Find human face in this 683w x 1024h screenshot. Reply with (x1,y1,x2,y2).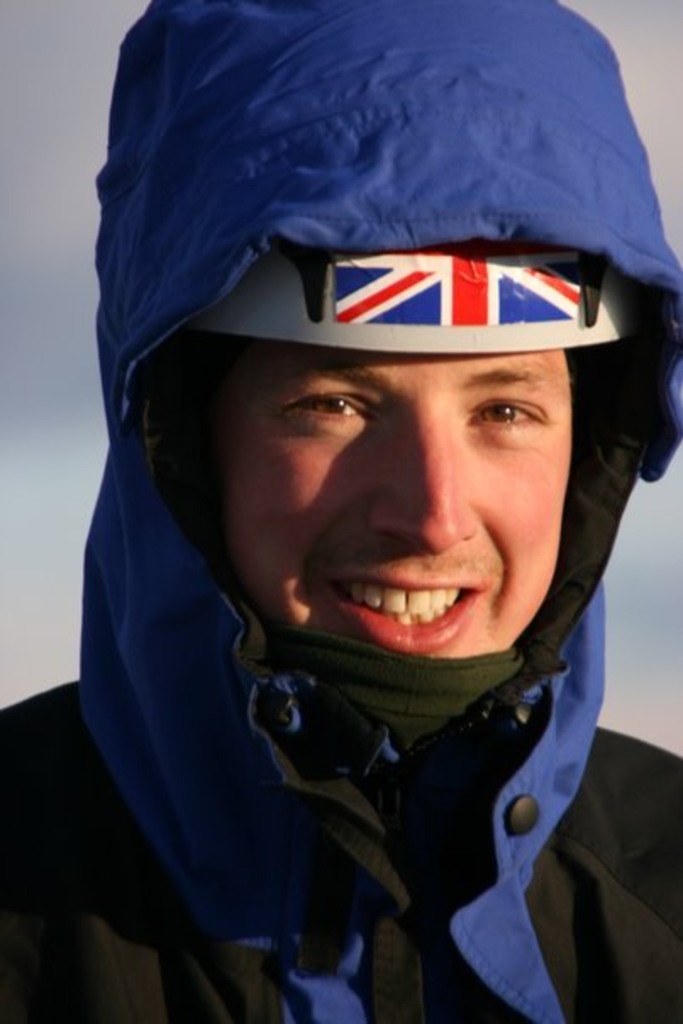
(219,351,564,665).
